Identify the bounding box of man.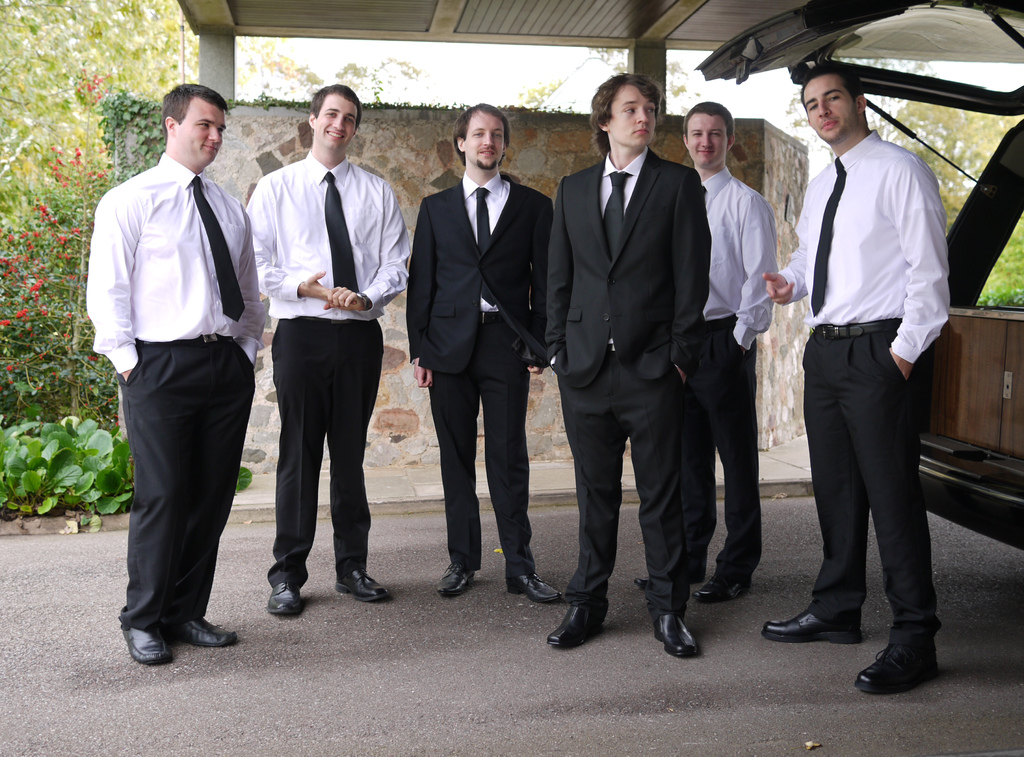
[left=419, top=100, right=559, bottom=601].
